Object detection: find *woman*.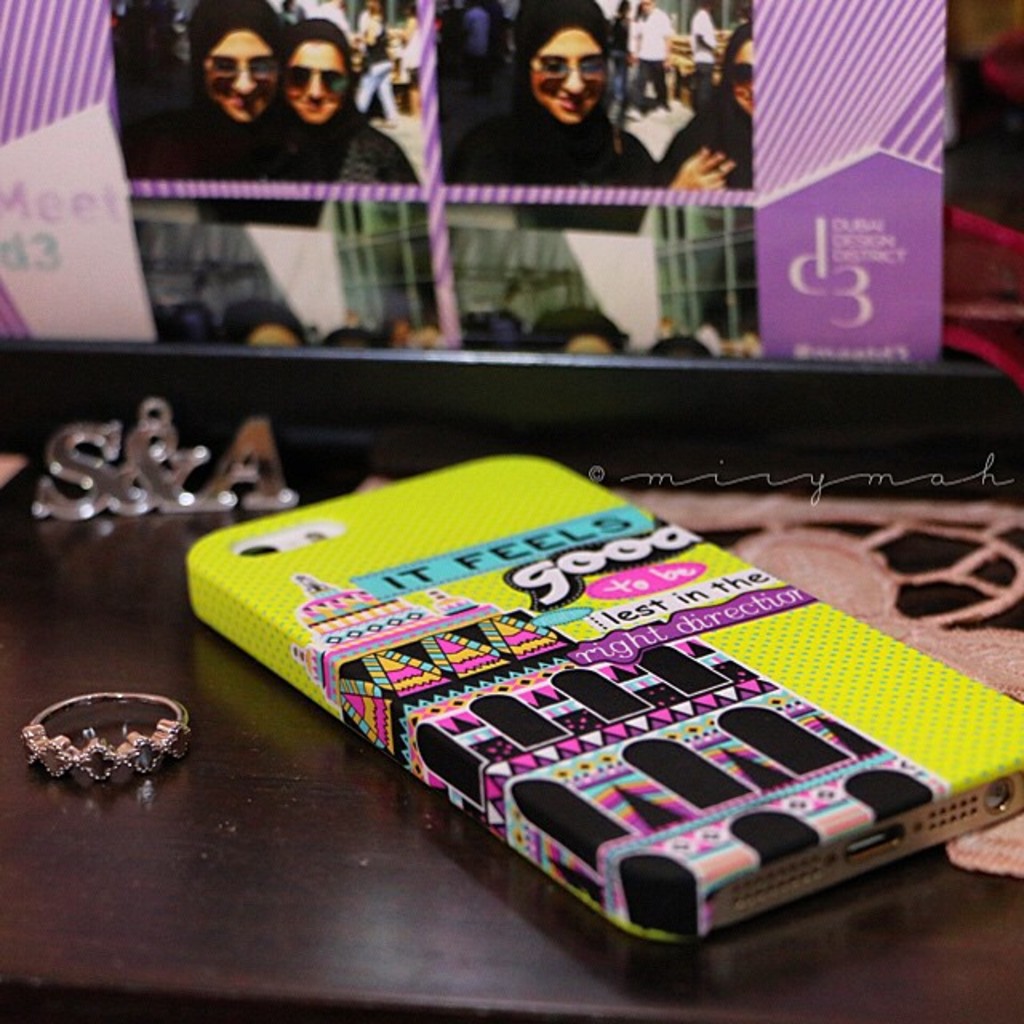
[642, 19, 768, 214].
